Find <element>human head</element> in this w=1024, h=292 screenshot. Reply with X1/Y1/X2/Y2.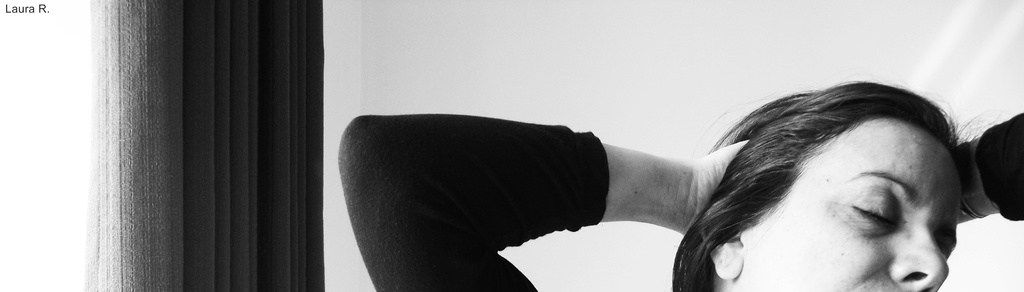
661/79/1005/291.
